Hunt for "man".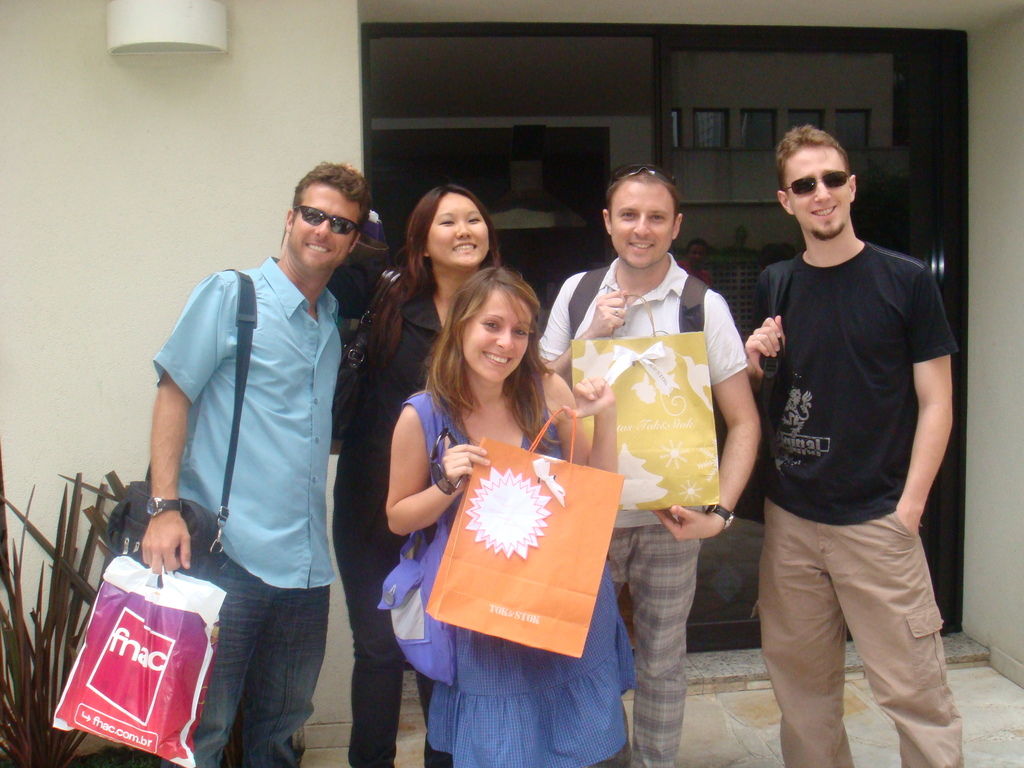
Hunted down at (536, 164, 765, 767).
